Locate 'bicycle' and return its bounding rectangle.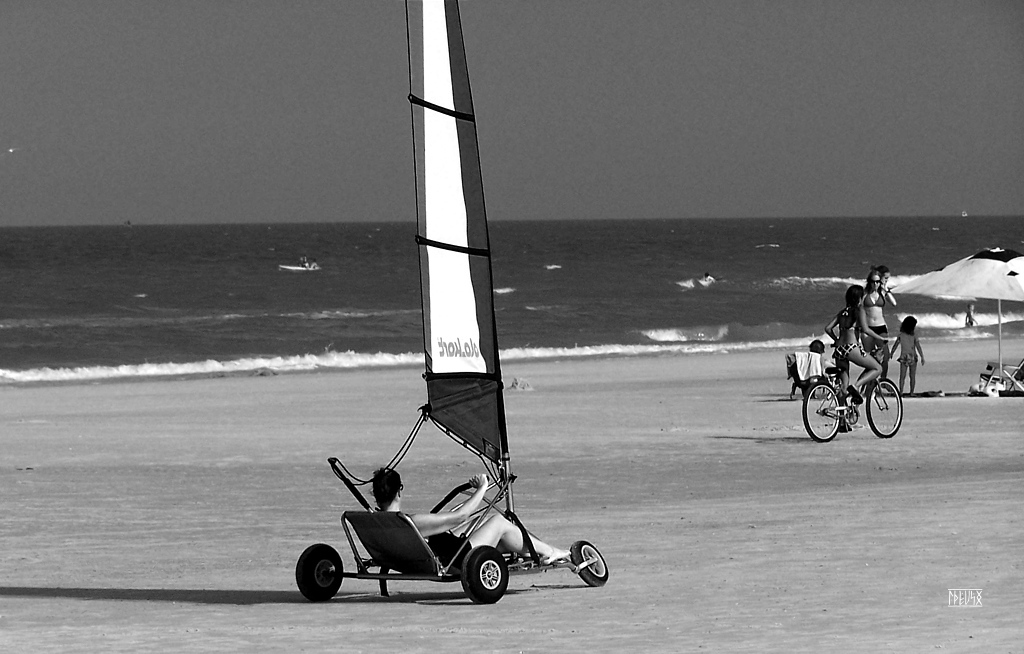
crop(802, 332, 905, 445).
